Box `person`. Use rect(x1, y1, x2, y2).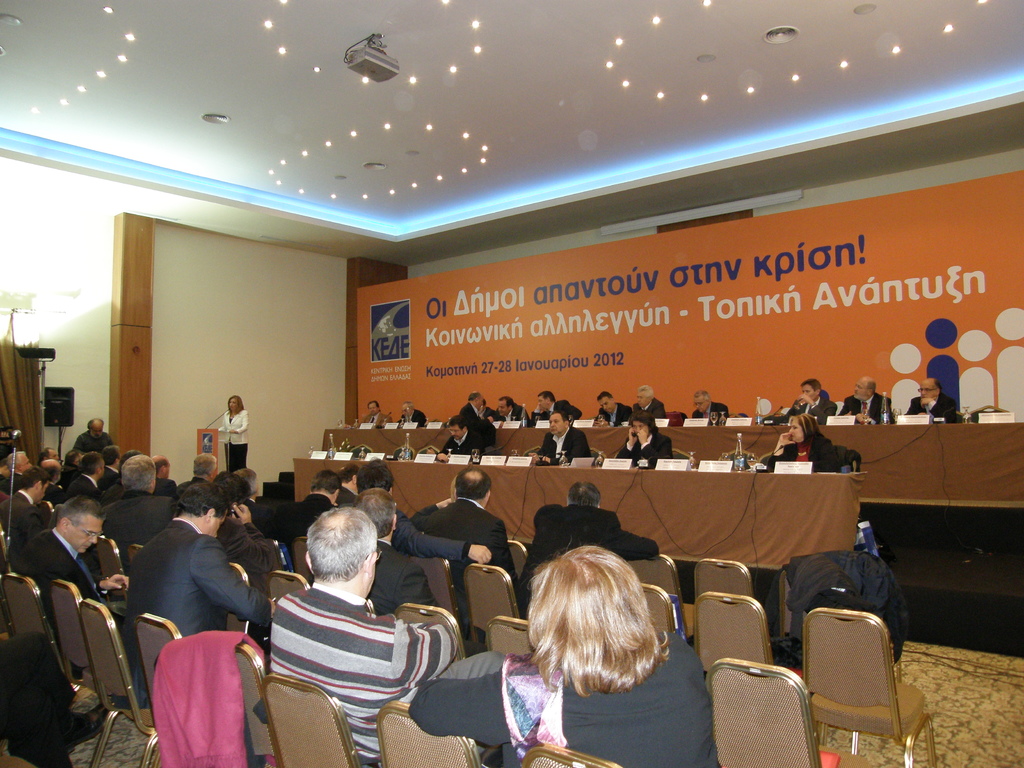
rect(336, 461, 361, 503).
